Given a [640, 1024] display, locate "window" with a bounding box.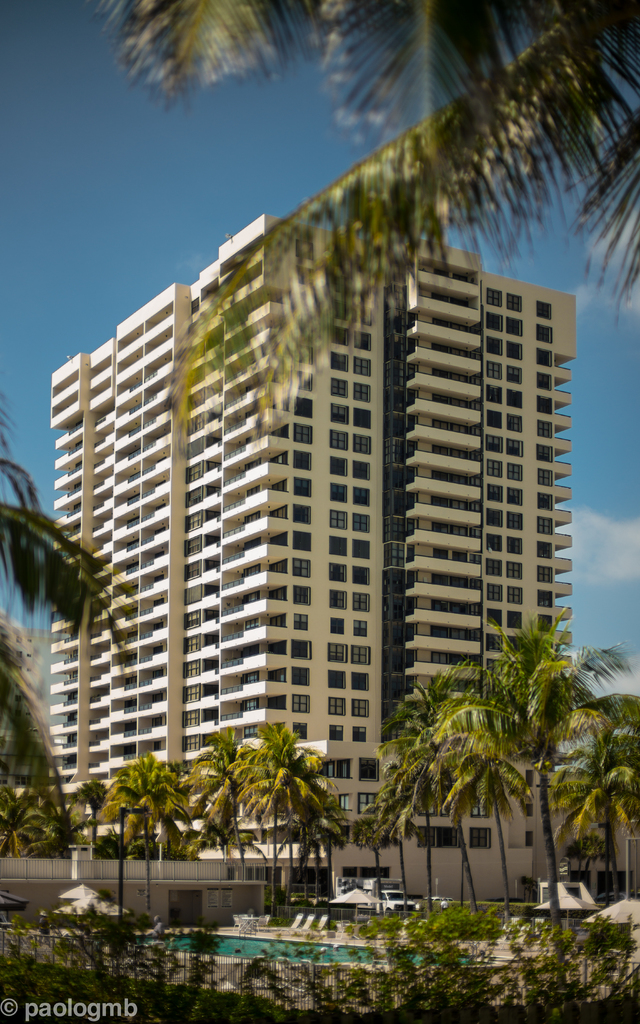
Located: left=355, top=358, right=371, bottom=378.
